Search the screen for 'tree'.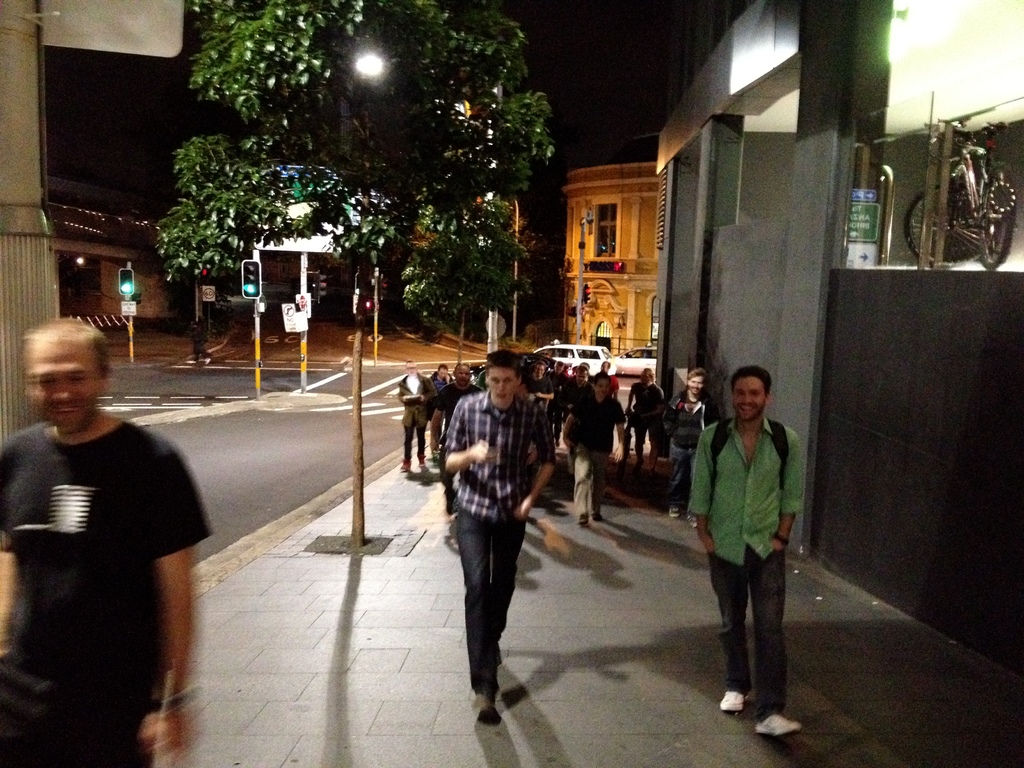
Found at rect(152, 0, 551, 538).
